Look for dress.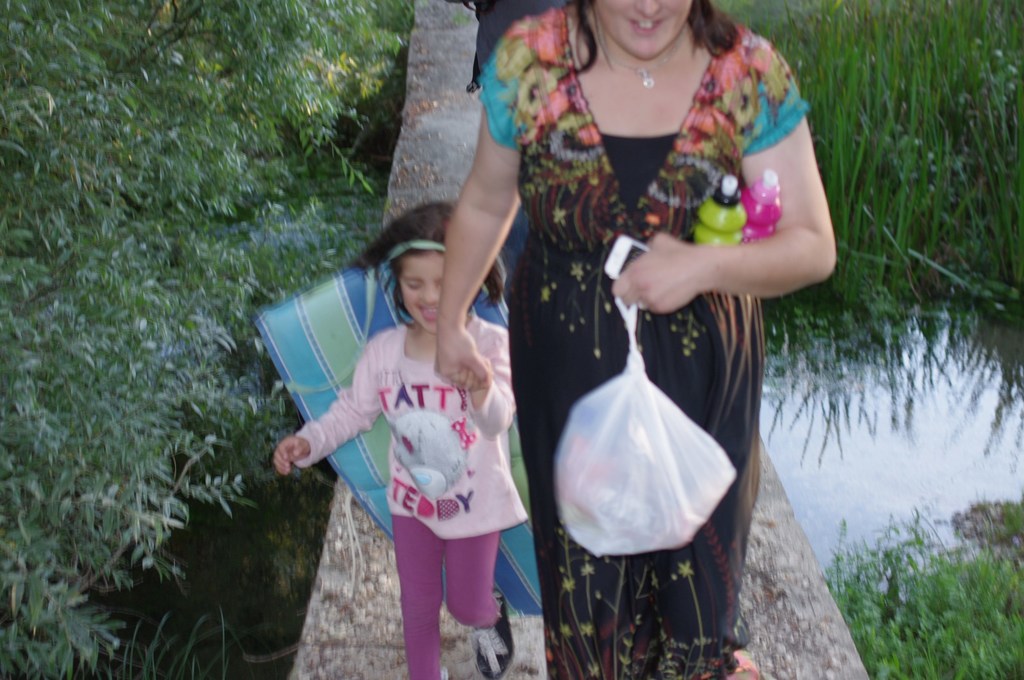
Found: <region>442, 62, 801, 583</region>.
